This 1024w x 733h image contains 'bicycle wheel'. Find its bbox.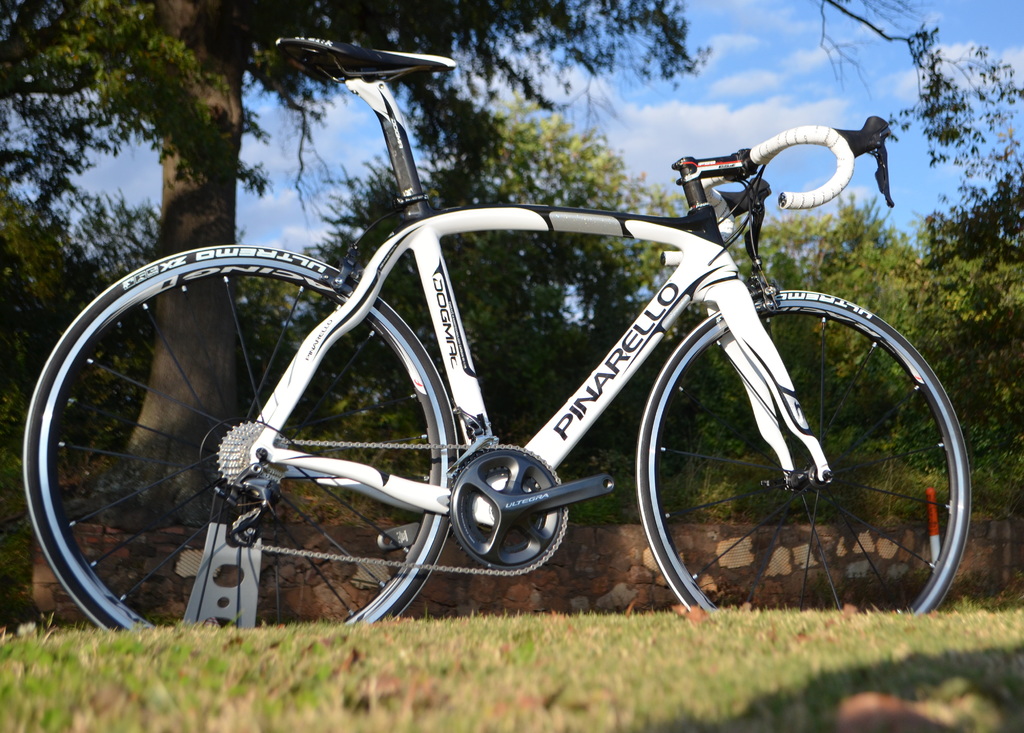
box=[38, 260, 468, 645].
